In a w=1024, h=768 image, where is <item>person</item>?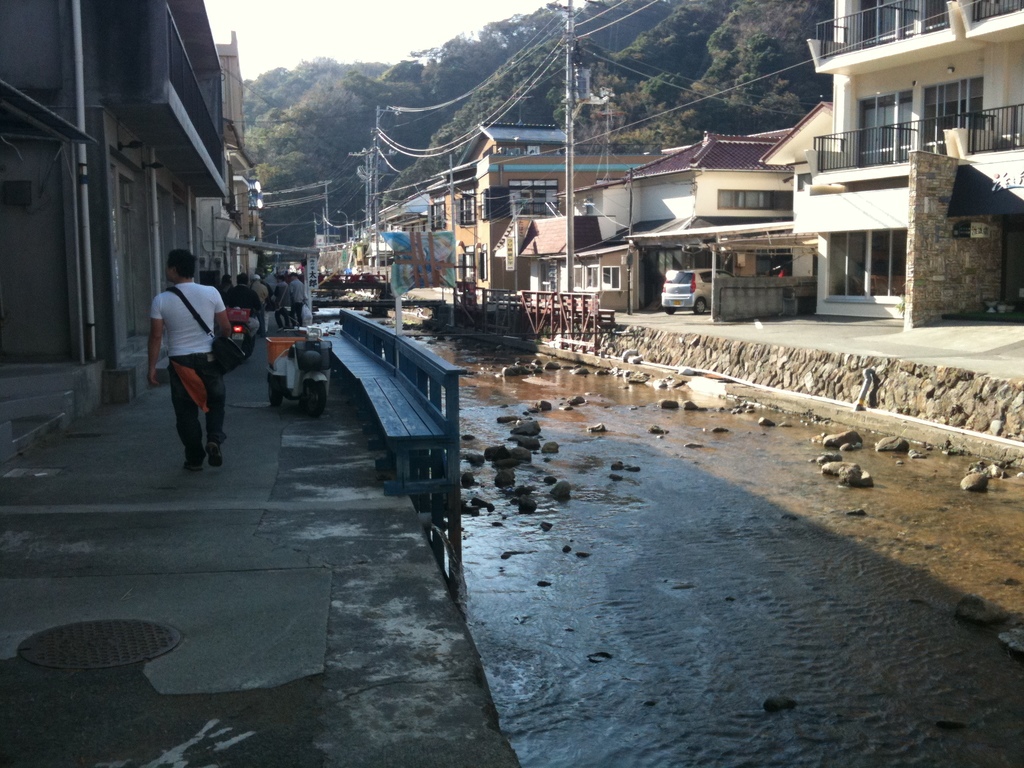
(147, 248, 236, 461).
